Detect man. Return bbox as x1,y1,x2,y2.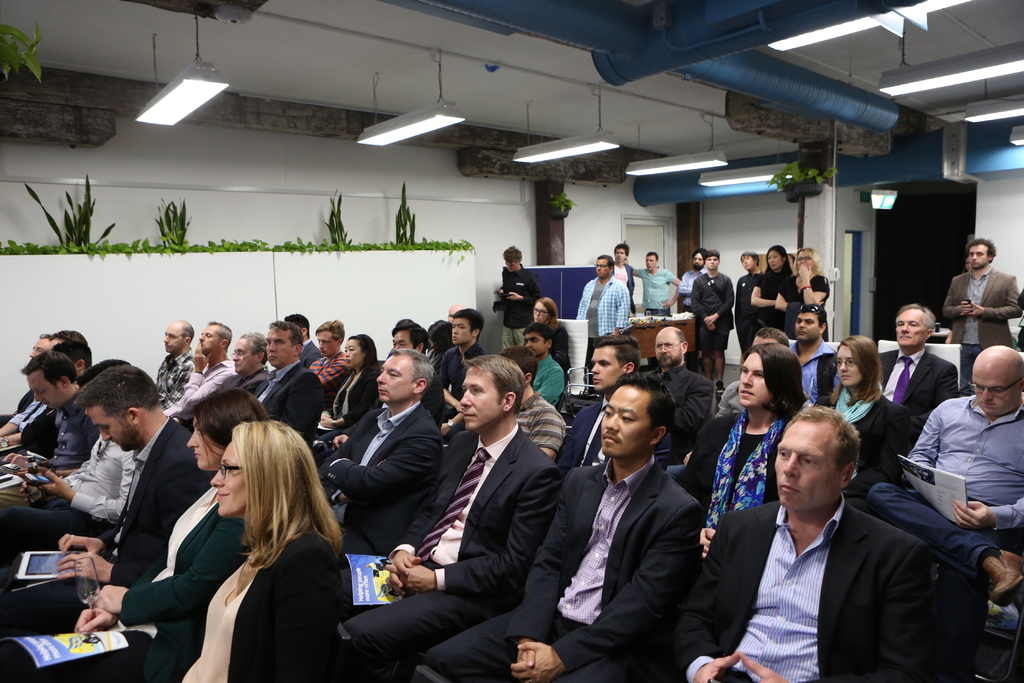
341,349,566,682.
